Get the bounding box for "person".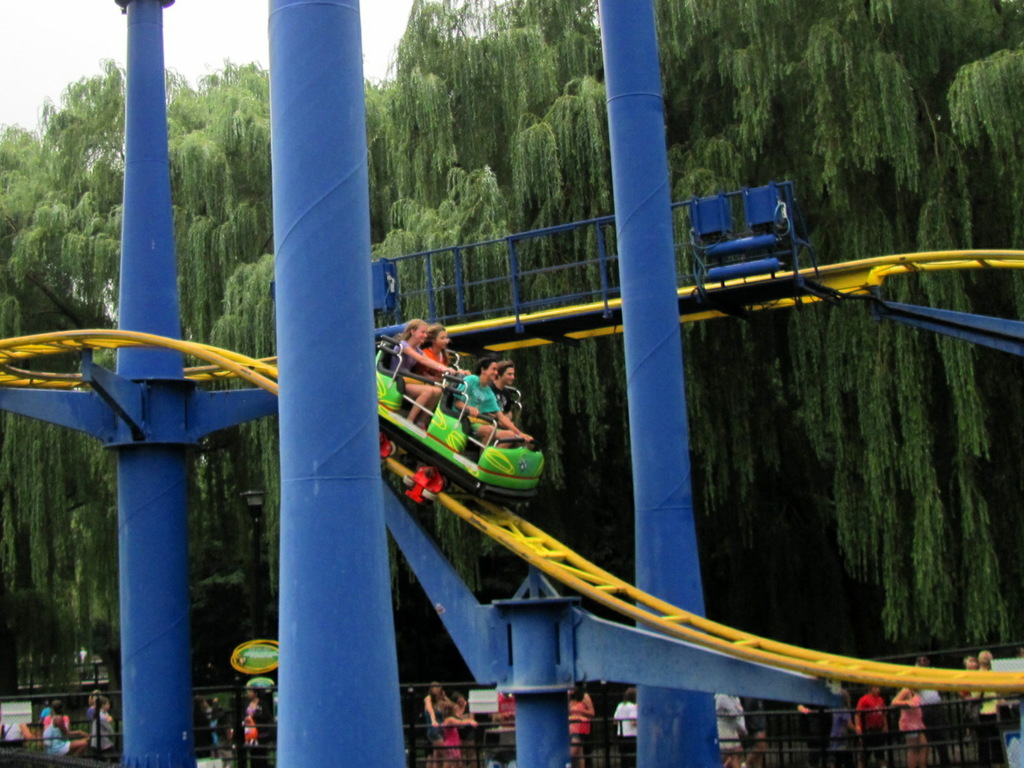
(x1=912, y1=656, x2=947, y2=767).
